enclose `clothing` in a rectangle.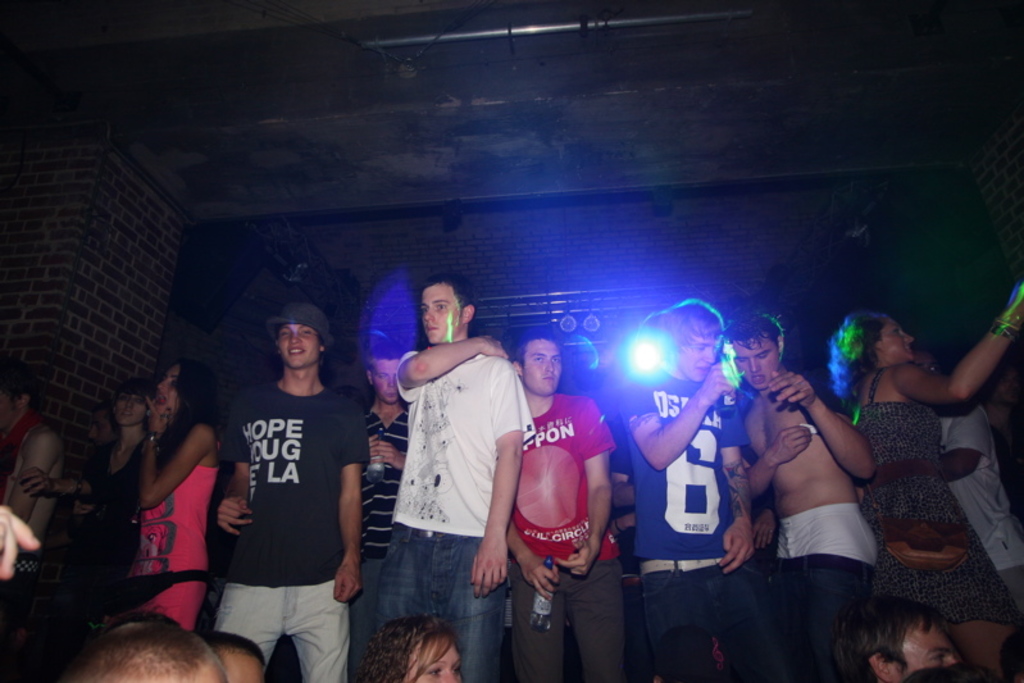
381:343:533:677.
